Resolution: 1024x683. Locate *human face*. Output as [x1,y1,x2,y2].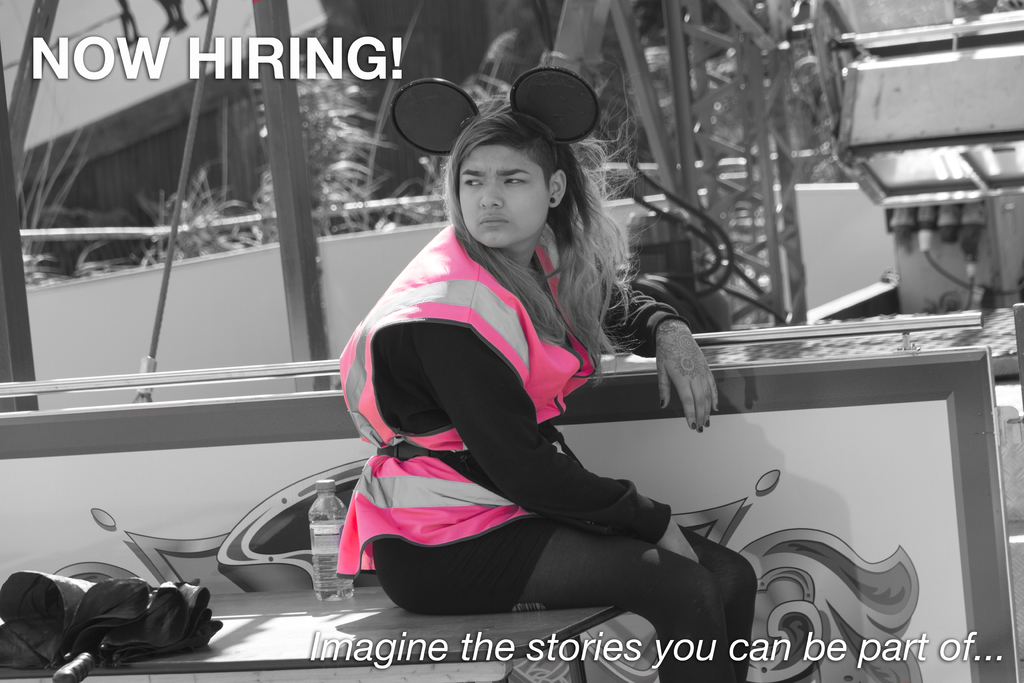
[455,143,552,253].
